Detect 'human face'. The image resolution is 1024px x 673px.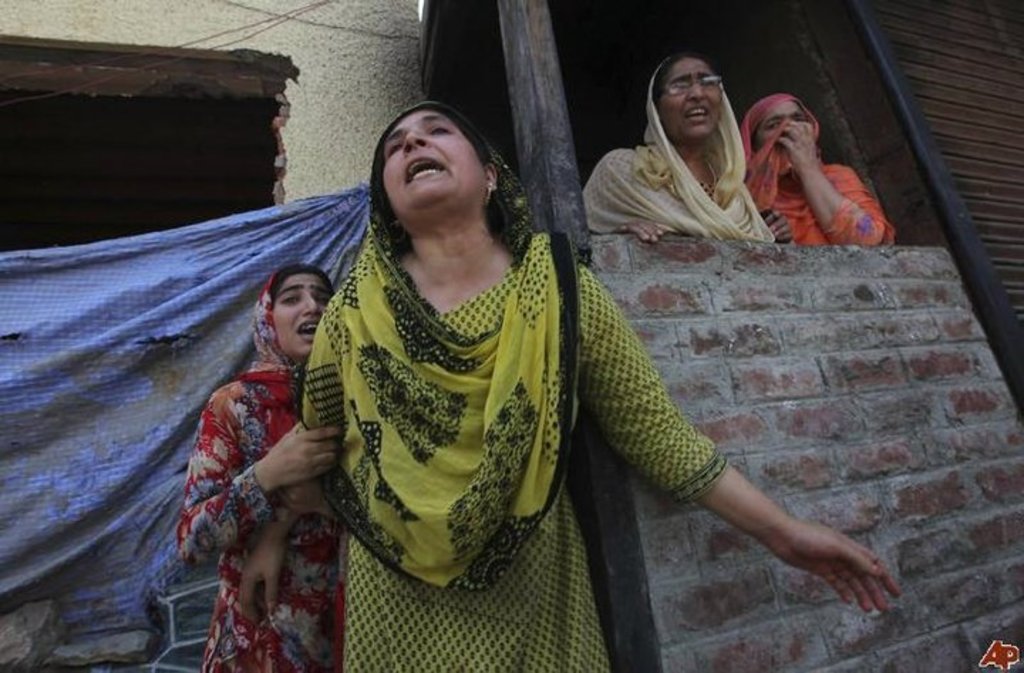
<bbox>653, 60, 715, 134</bbox>.
